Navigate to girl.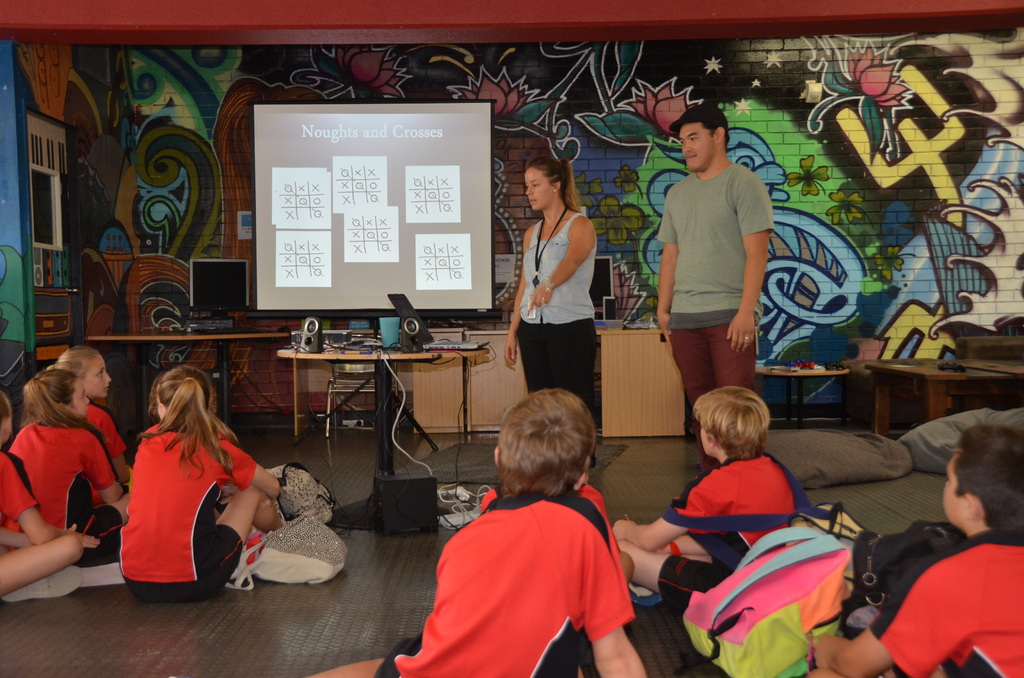
Navigation target: <region>10, 373, 131, 555</region>.
